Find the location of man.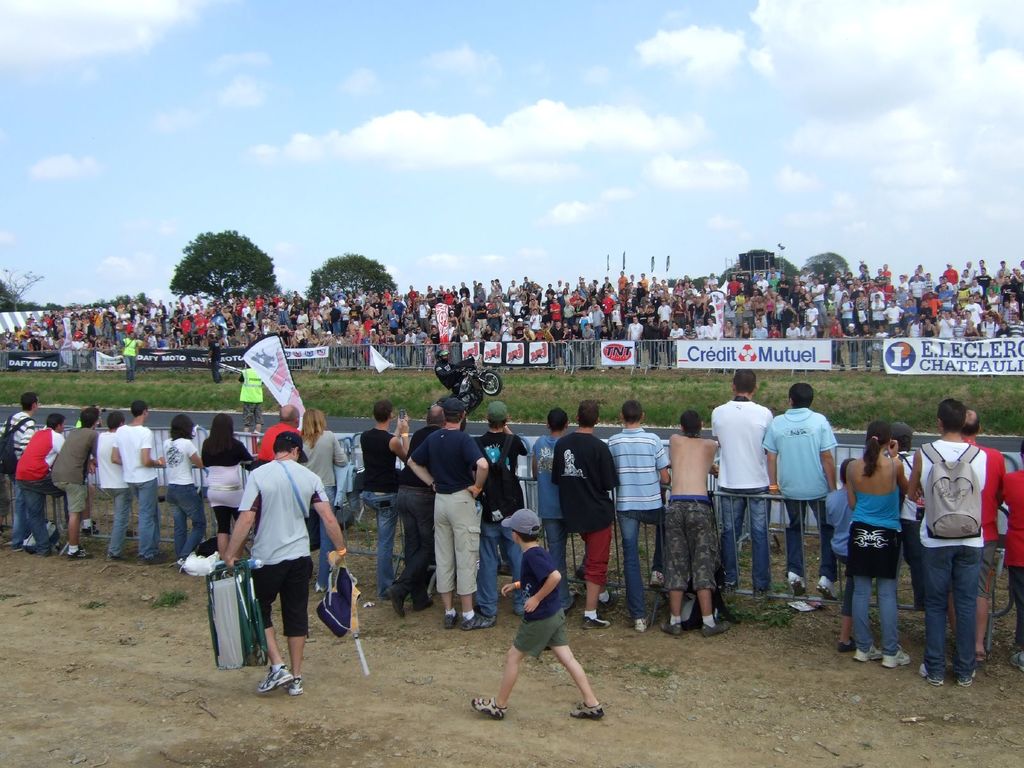
Location: (419,301,427,323).
